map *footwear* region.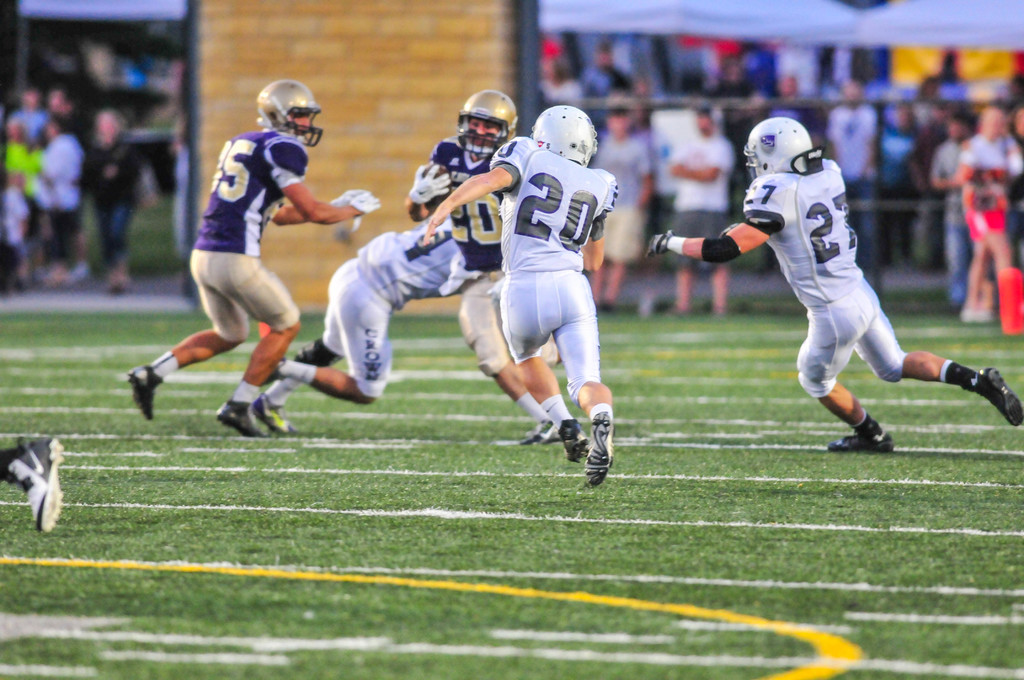
Mapped to rect(976, 362, 1023, 423).
